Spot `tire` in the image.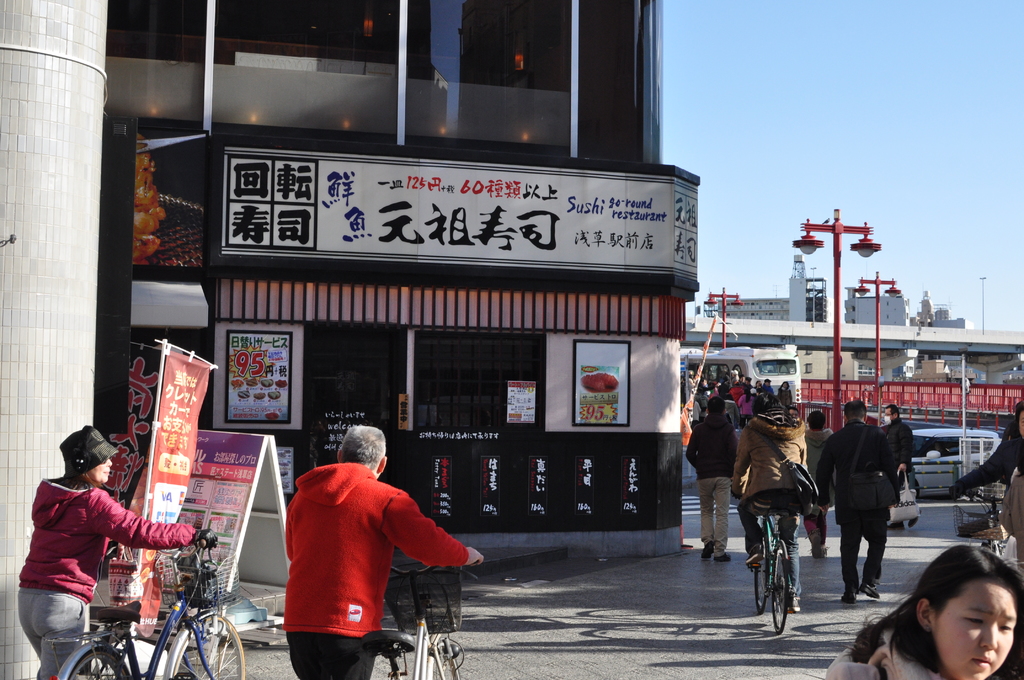
`tire` found at Rect(756, 529, 767, 611).
